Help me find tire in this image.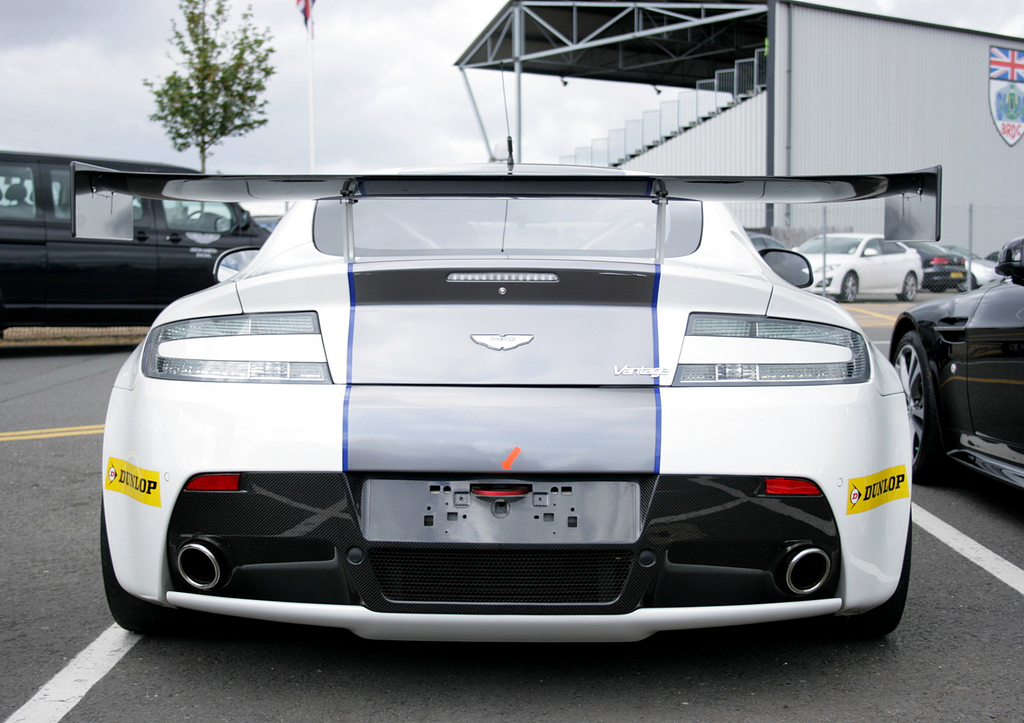
Found it: [x1=931, y1=286, x2=950, y2=297].
